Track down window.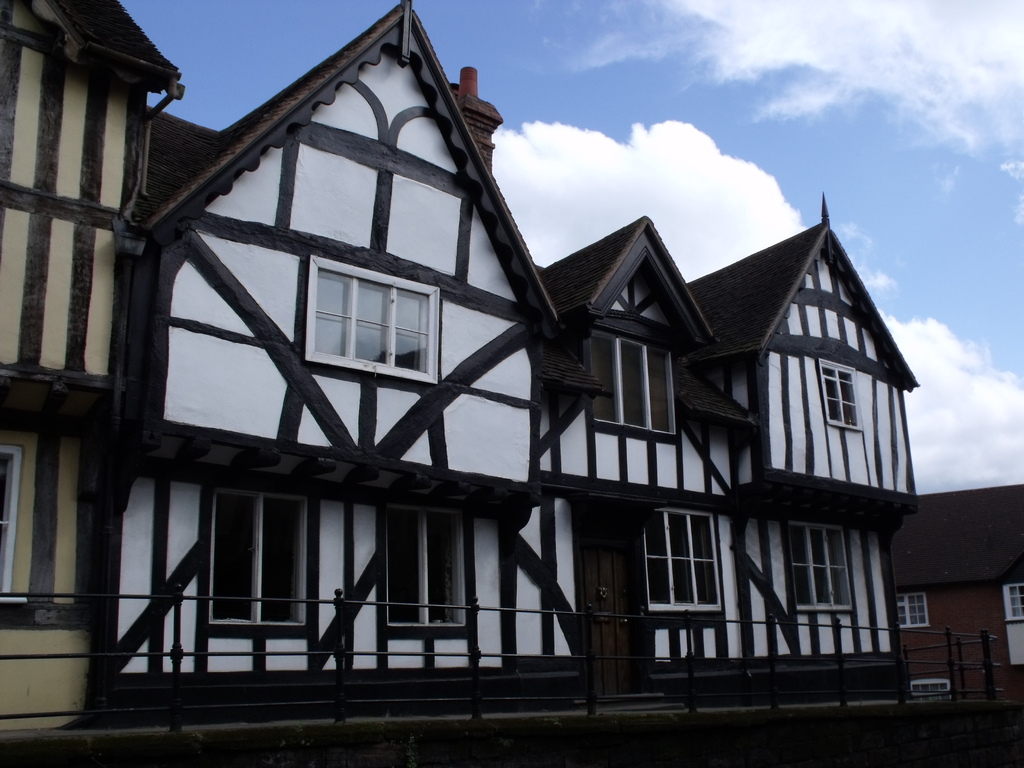
Tracked to {"x1": 641, "y1": 517, "x2": 721, "y2": 612}.
